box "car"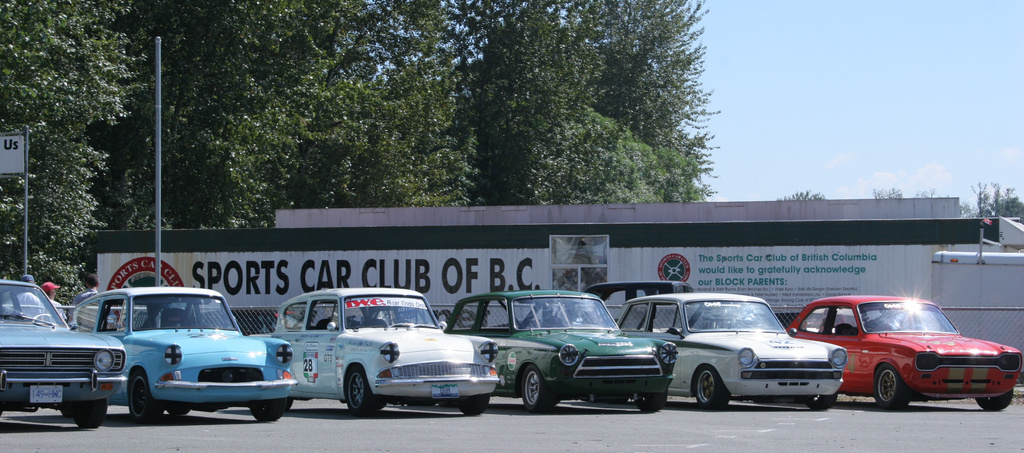
0:276:127:429
